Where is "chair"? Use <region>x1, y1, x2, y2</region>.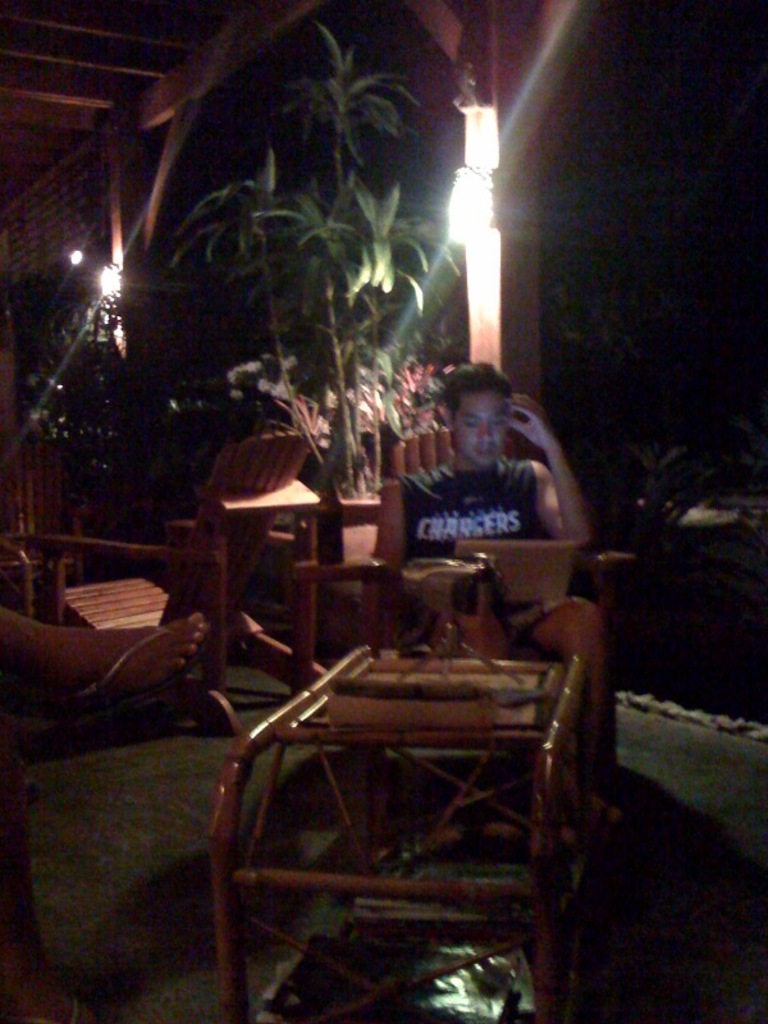
<region>3, 425, 325, 675</region>.
